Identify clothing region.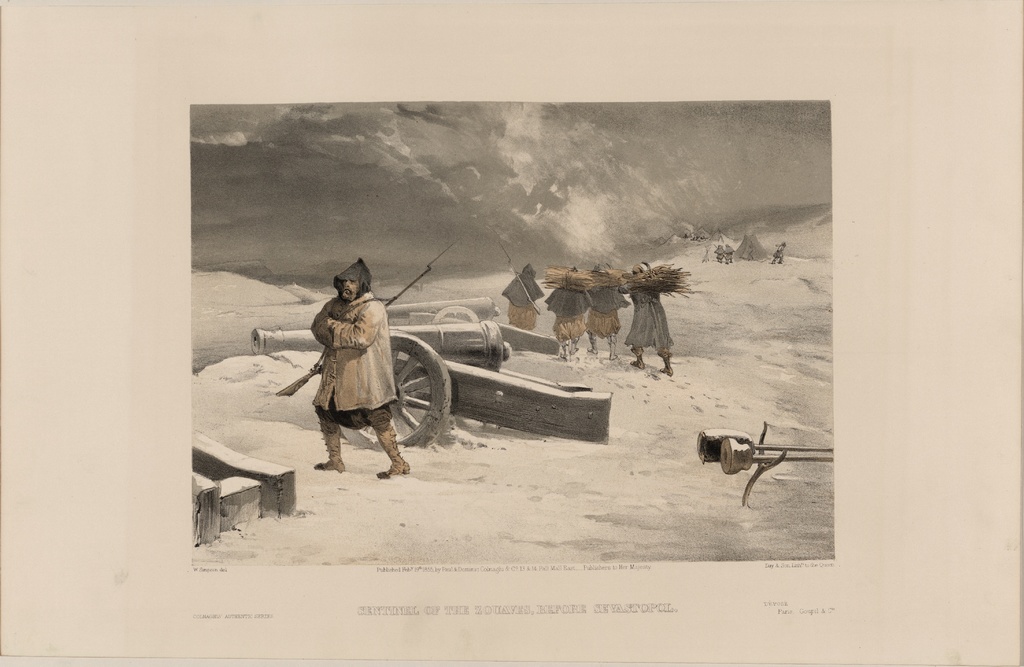
Region: rect(546, 290, 592, 352).
